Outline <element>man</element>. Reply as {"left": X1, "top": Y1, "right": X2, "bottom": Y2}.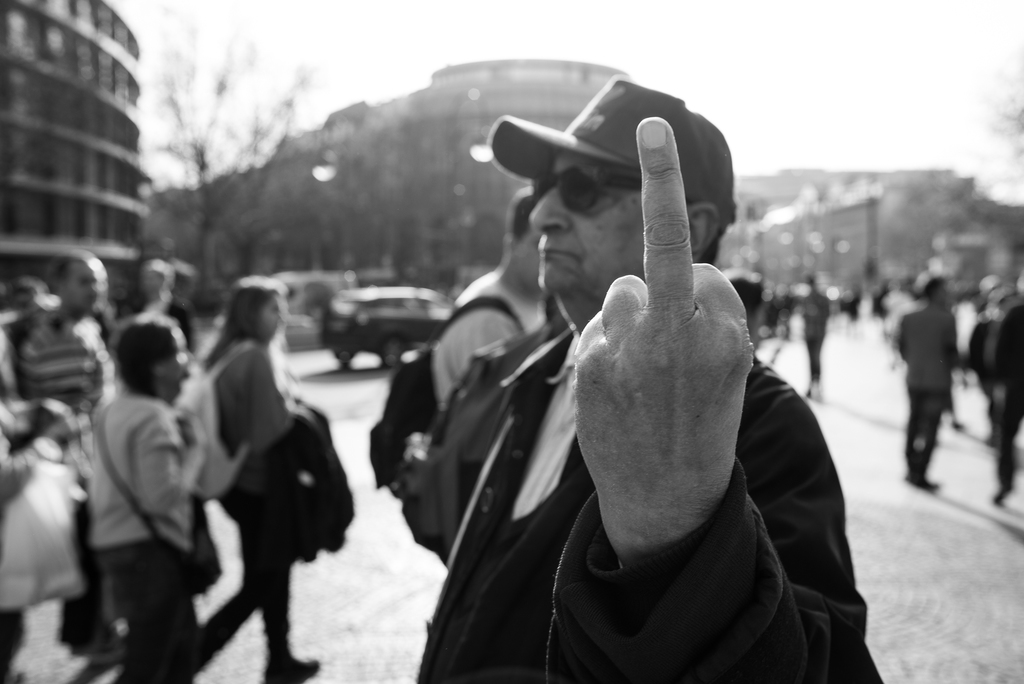
{"left": 378, "top": 33, "right": 856, "bottom": 683}.
